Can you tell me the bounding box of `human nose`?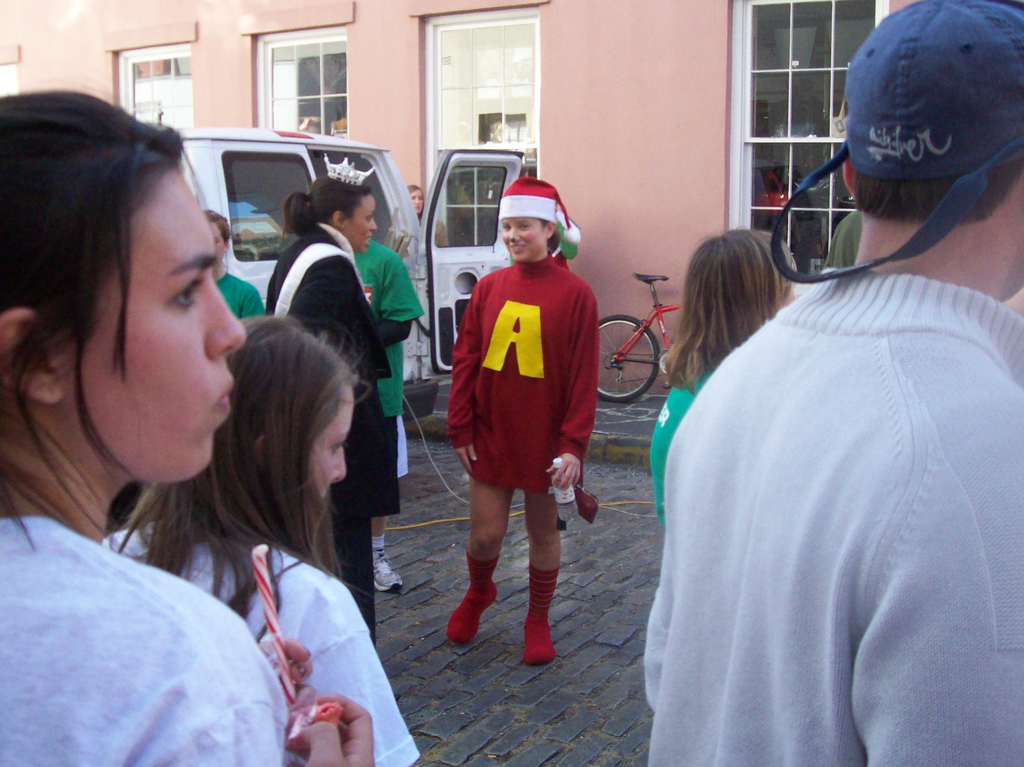
x1=509, y1=229, x2=522, y2=246.
